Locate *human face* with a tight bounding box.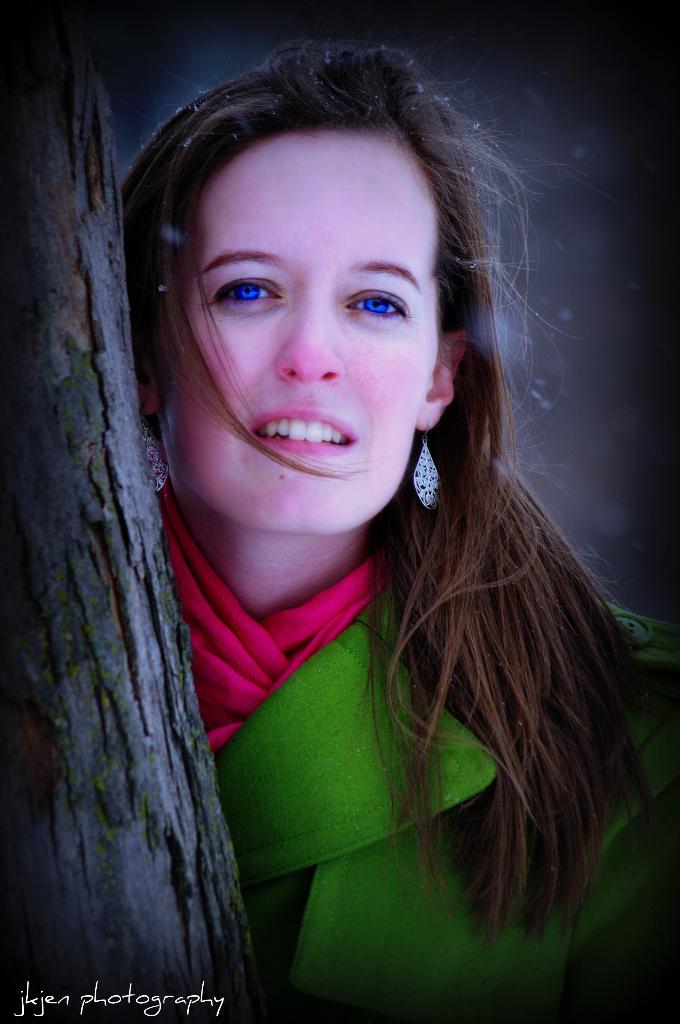
(x1=161, y1=127, x2=437, y2=536).
